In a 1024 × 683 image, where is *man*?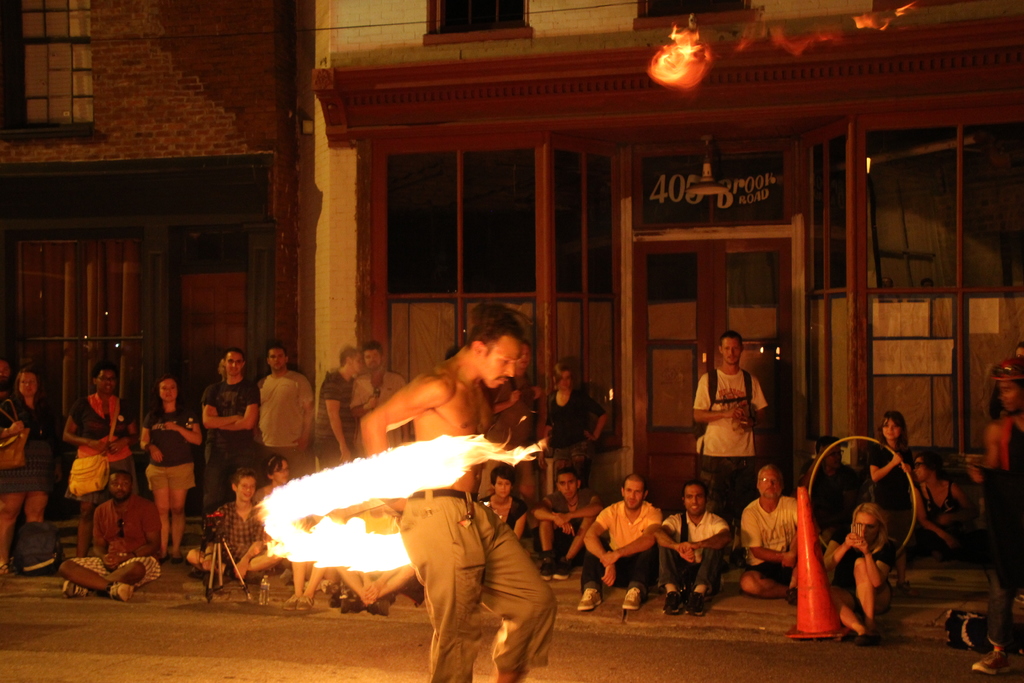
360, 308, 555, 682.
